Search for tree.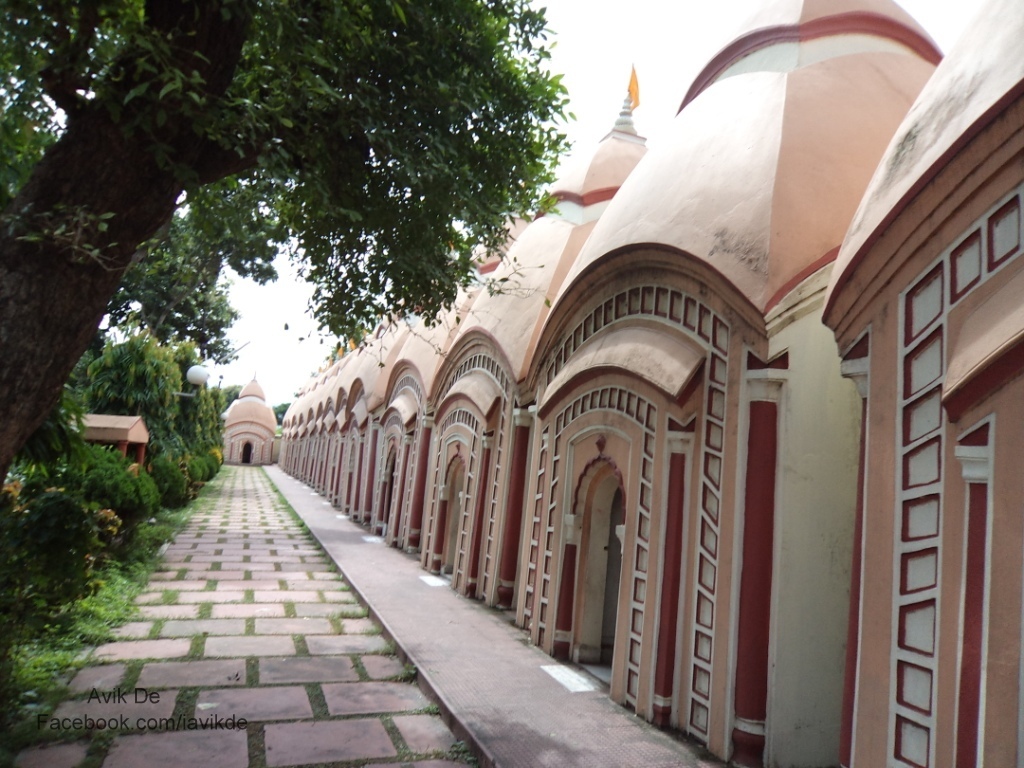
Found at 104 348 184 446.
